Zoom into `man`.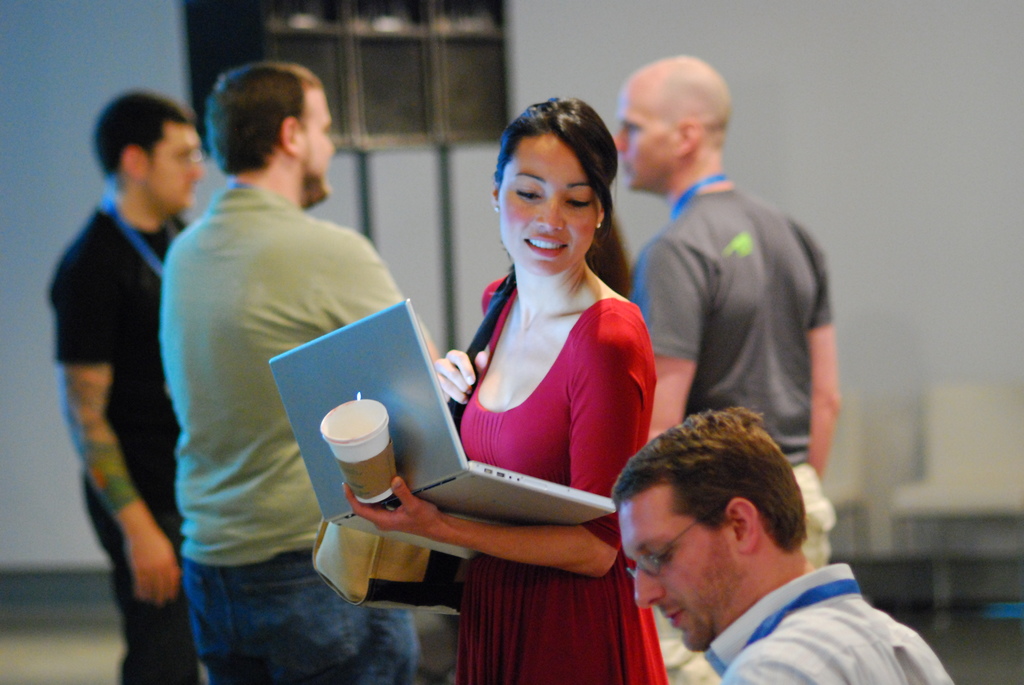
Zoom target: 42,83,205,684.
